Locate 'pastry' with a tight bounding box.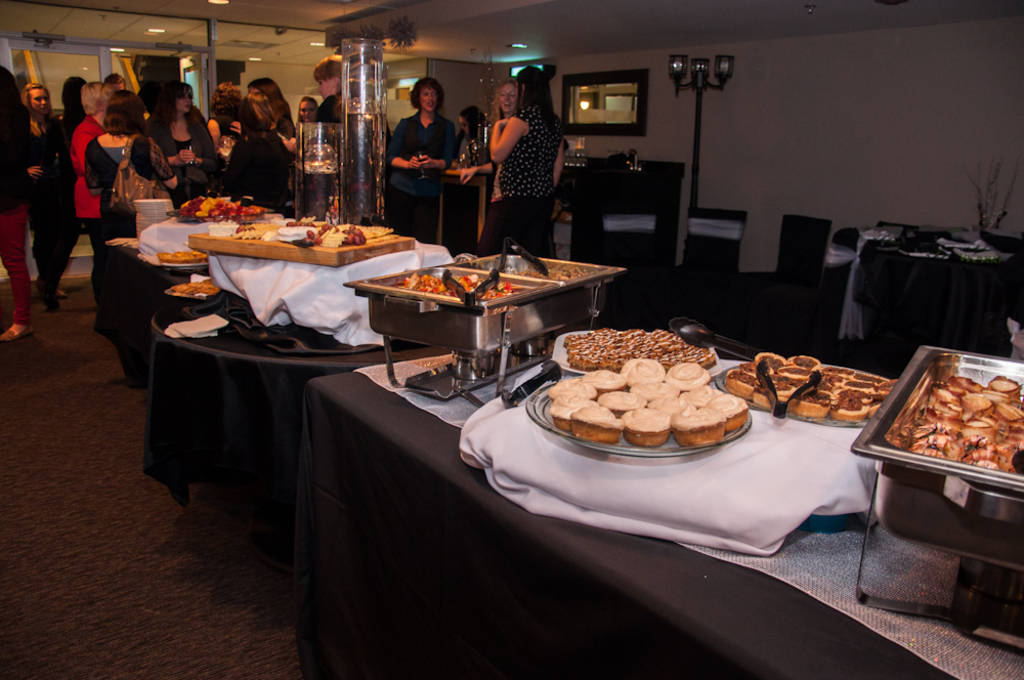
l=599, t=388, r=650, b=410.
